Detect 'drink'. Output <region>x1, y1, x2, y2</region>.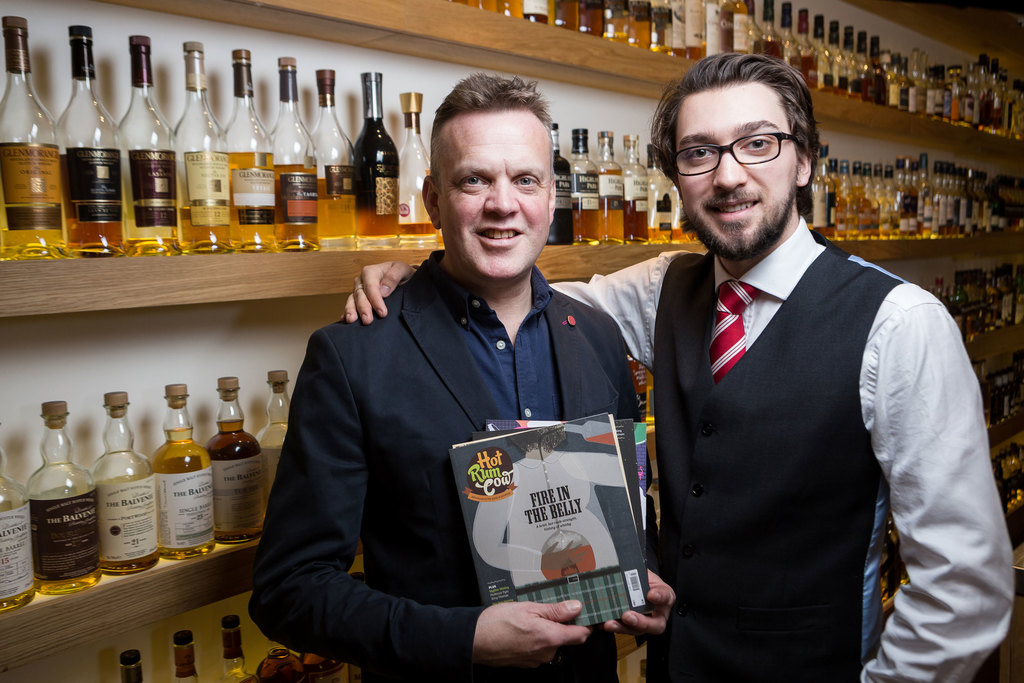
<region>808, 136, 1016, 239</region>.
